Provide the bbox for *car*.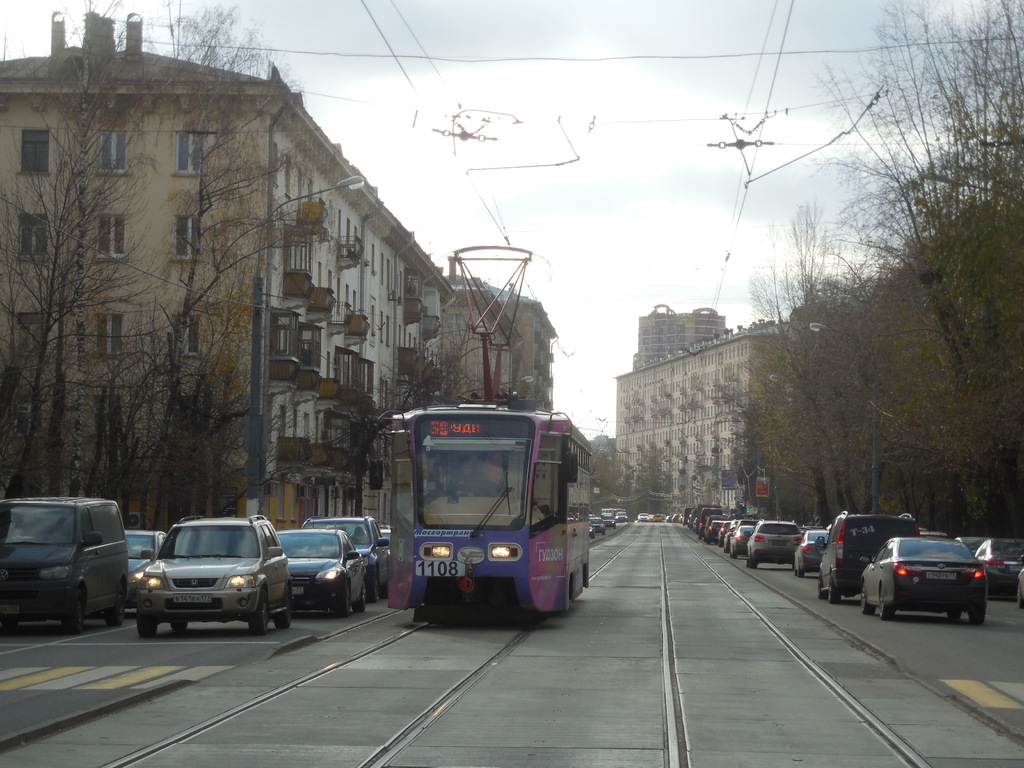
crop(979, 529, 1023, 597).
